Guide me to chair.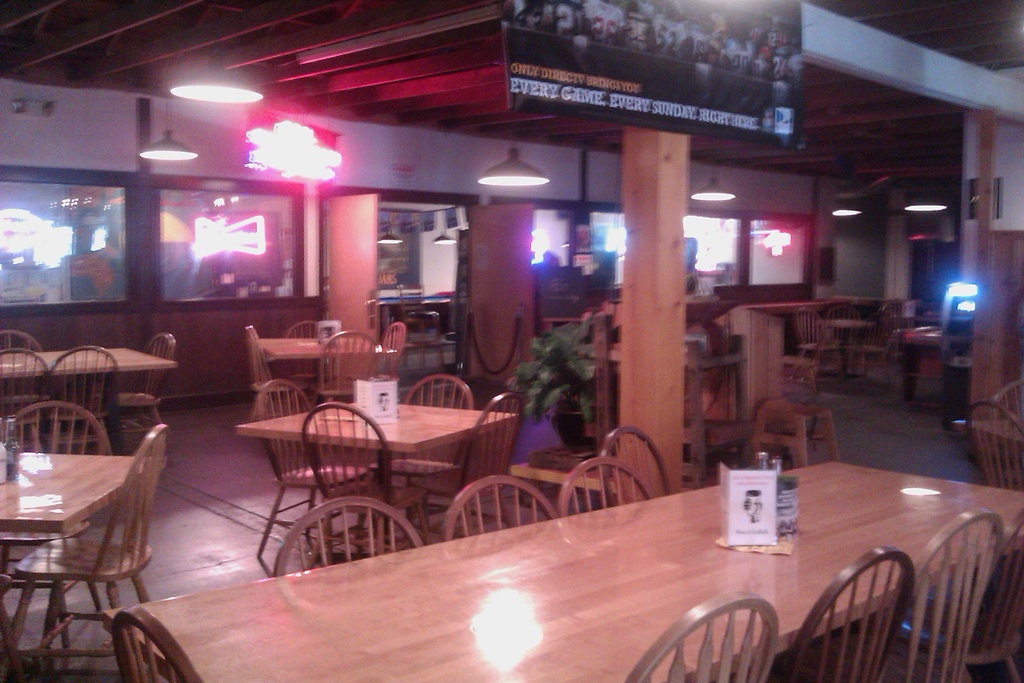
Guidance: 906,513,1007,682.
